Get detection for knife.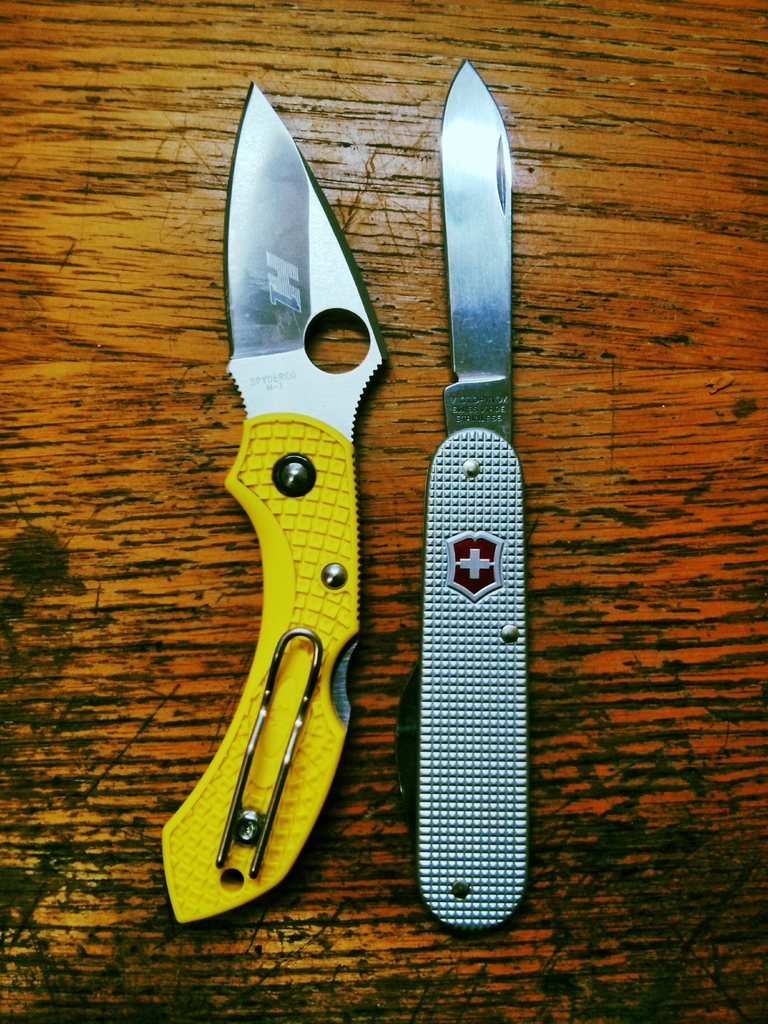
Detection: [411,63,533,937].
